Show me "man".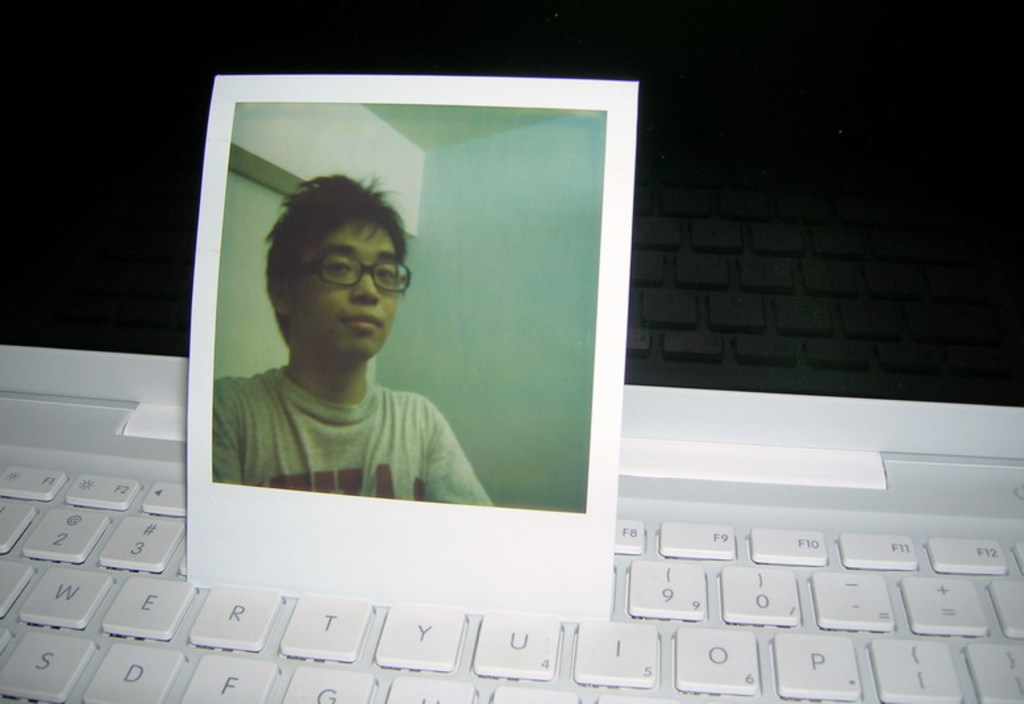
"man" is here: {"left": 196, "top": 180, "right": 498, "bottom": 516}.
